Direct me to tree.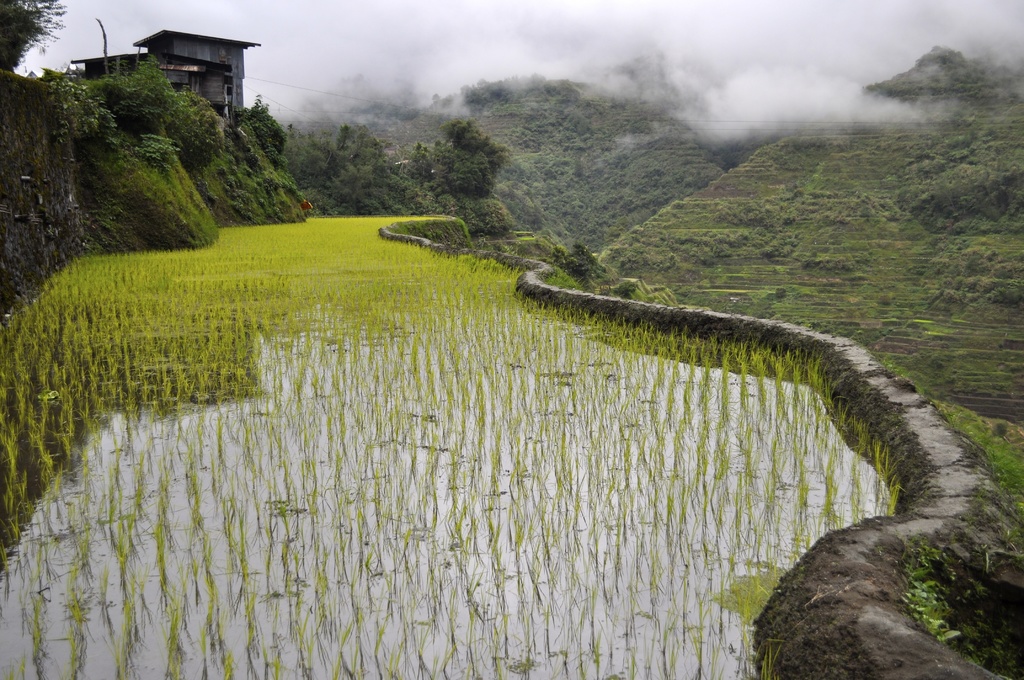
Direction: {"left": 0, "top": 0, "right": 65, "bottom": 76}.
